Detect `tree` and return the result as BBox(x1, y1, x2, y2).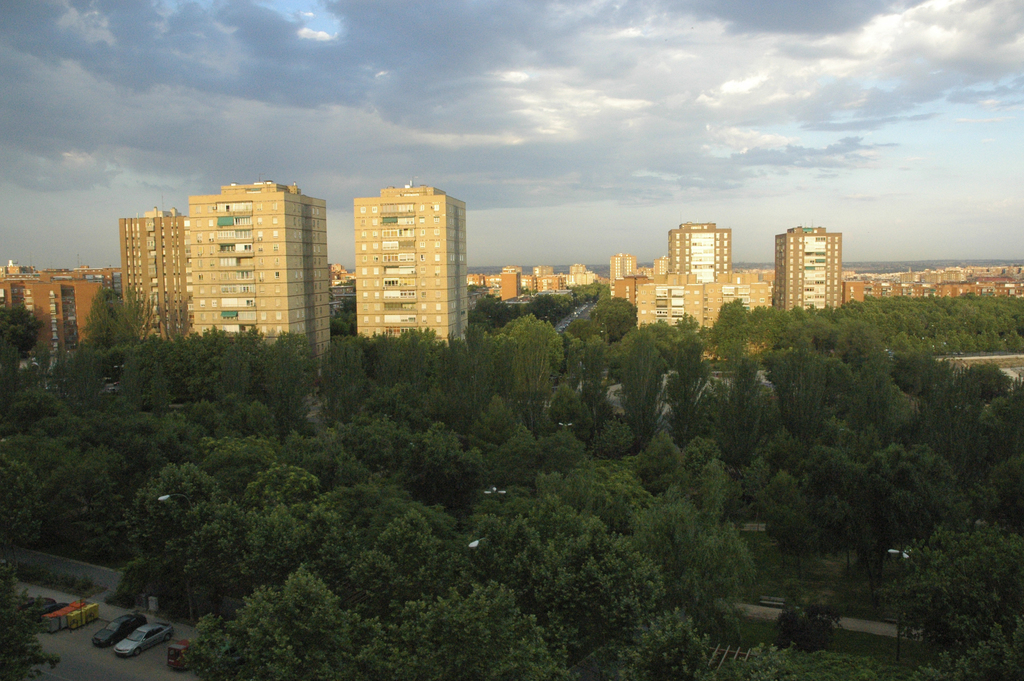
BBox(610, 325, 668, 456).
